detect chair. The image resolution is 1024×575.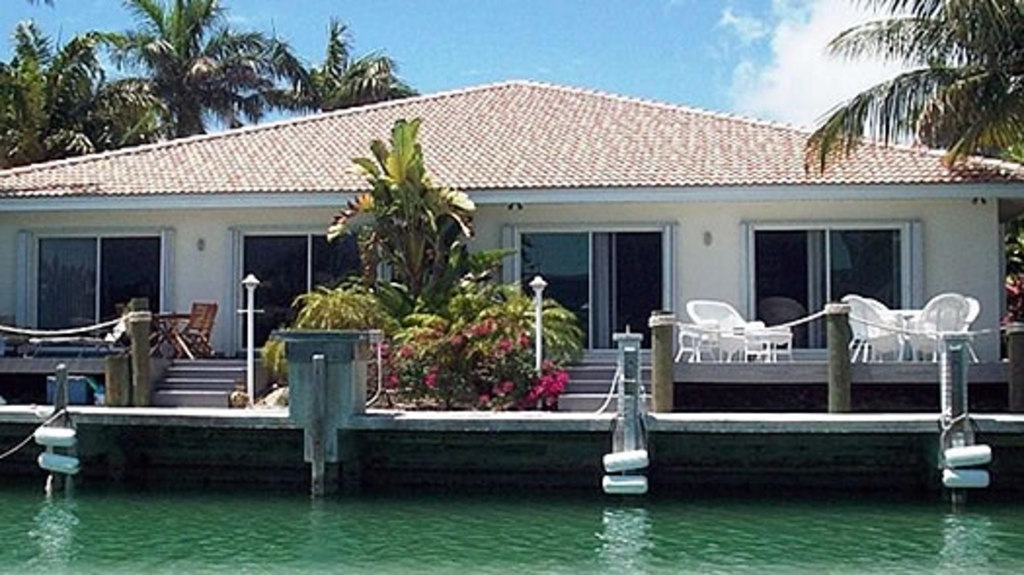
box=[845, 292, 909, 359].
